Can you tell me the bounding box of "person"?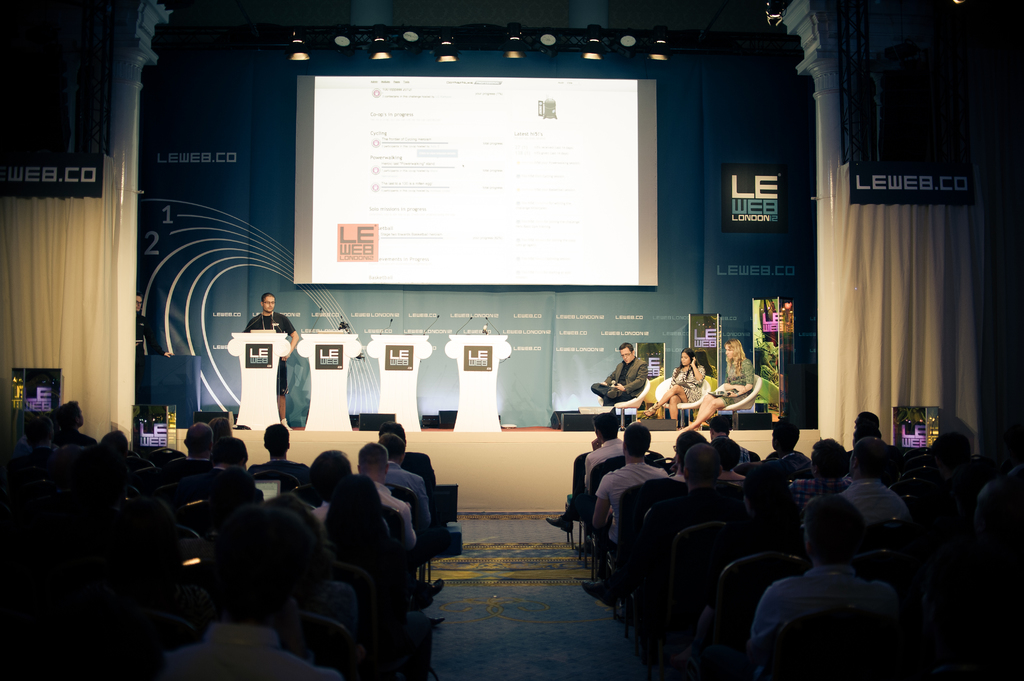
Rect(591, 342, 657, 410).
